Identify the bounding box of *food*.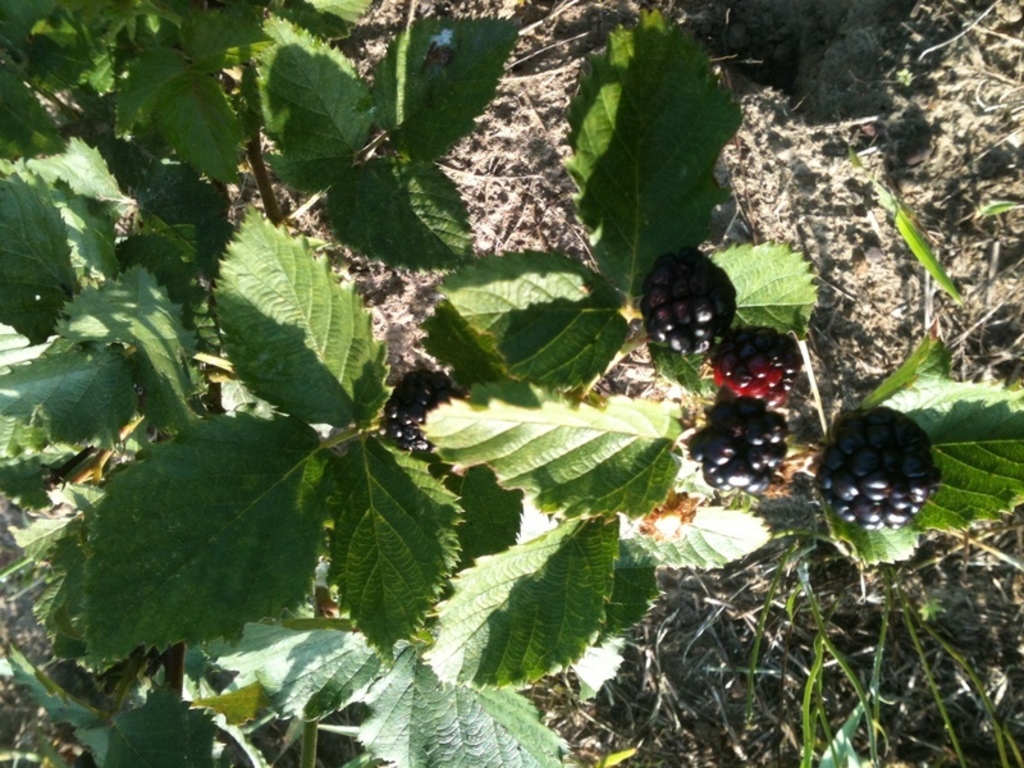
[714,328,797,403].
